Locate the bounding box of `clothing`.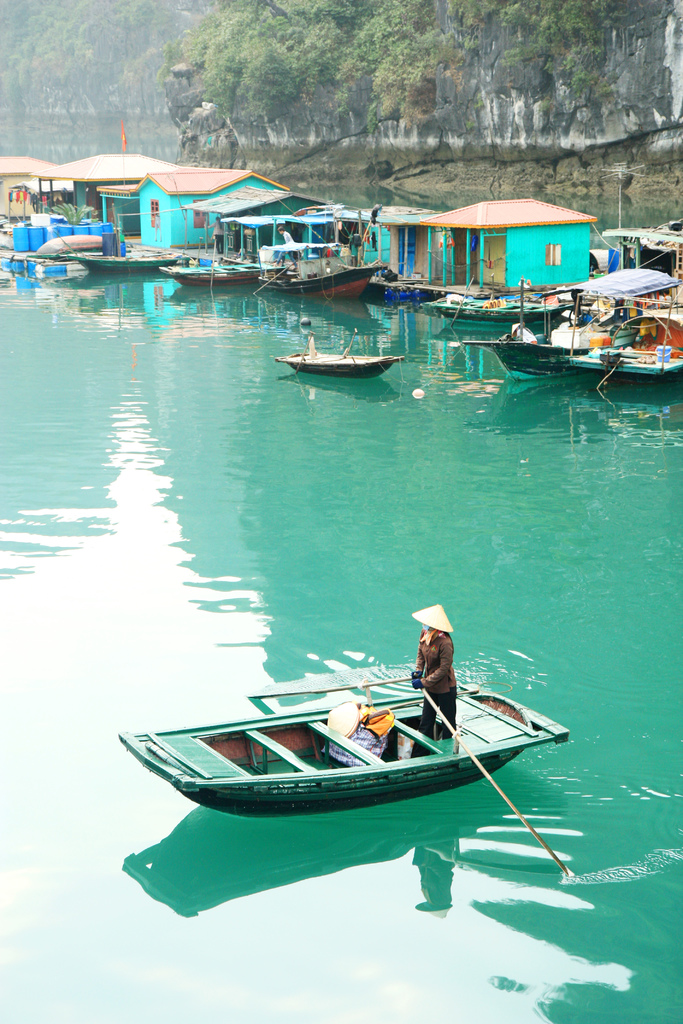
Bounding box: left=438, top=228, right=457, bottom=251.
